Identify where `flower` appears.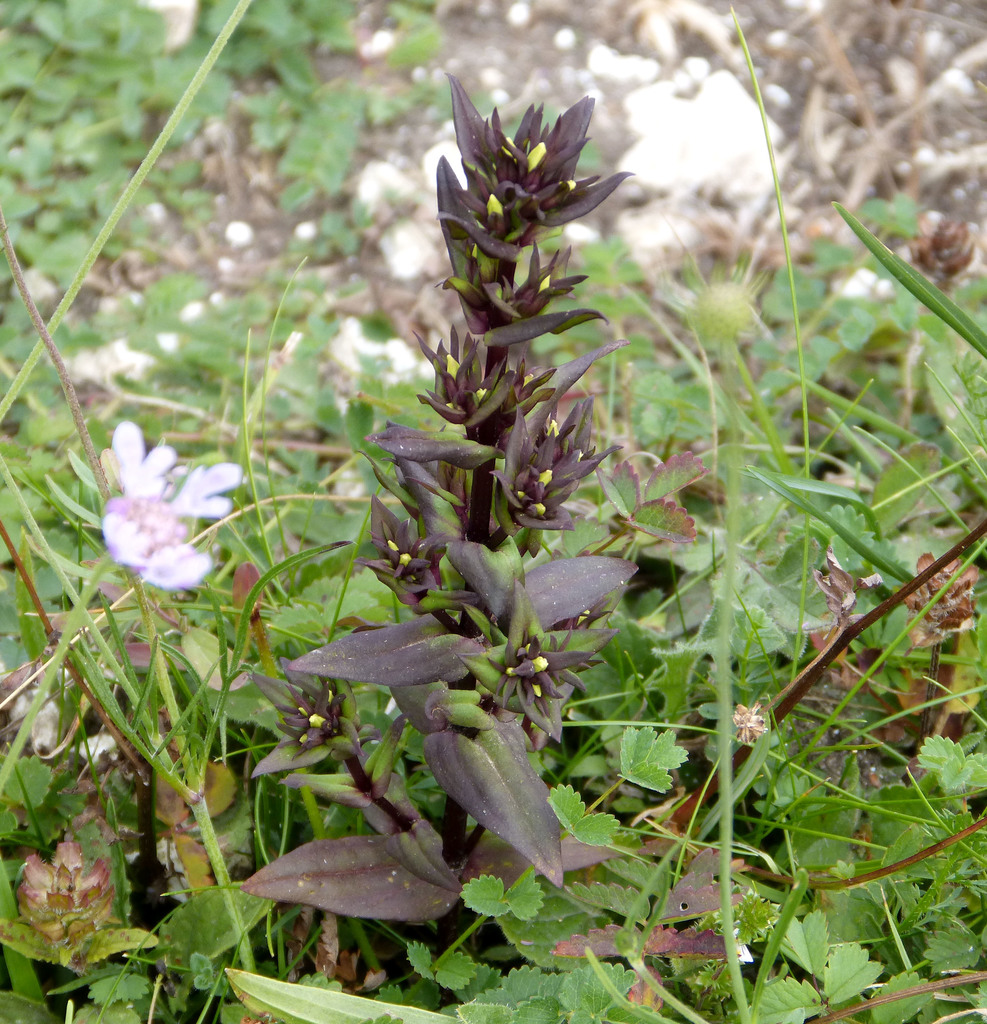
Appears at {"x1": 0, "y1": 841, "x2": 115, "y2": 968}.
